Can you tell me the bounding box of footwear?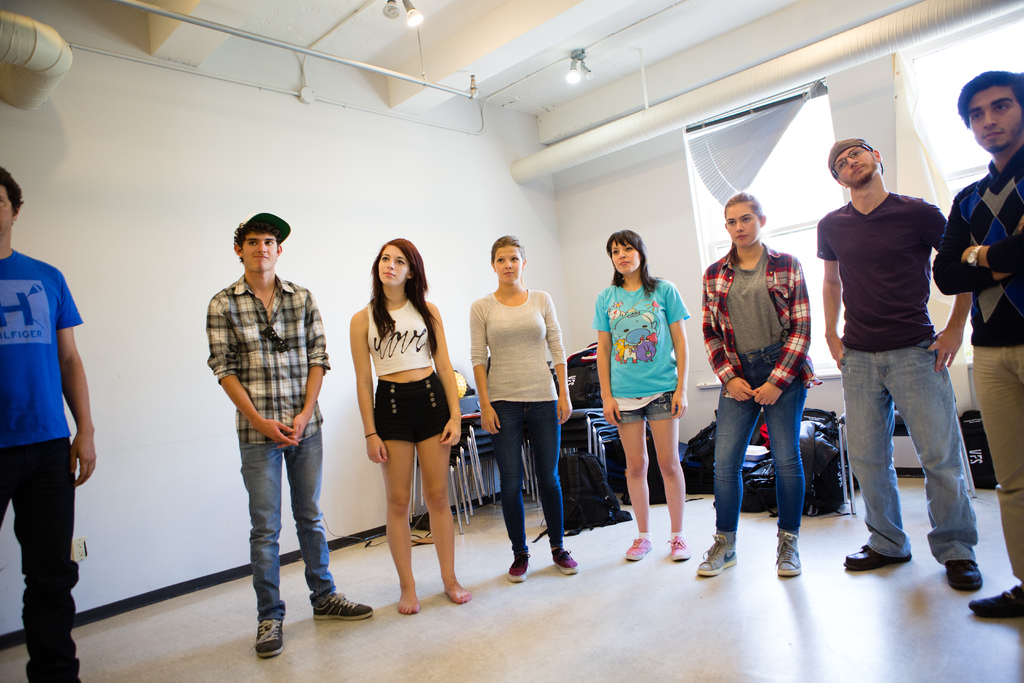
x1=660, y1=534, x2=689, y2=566.
